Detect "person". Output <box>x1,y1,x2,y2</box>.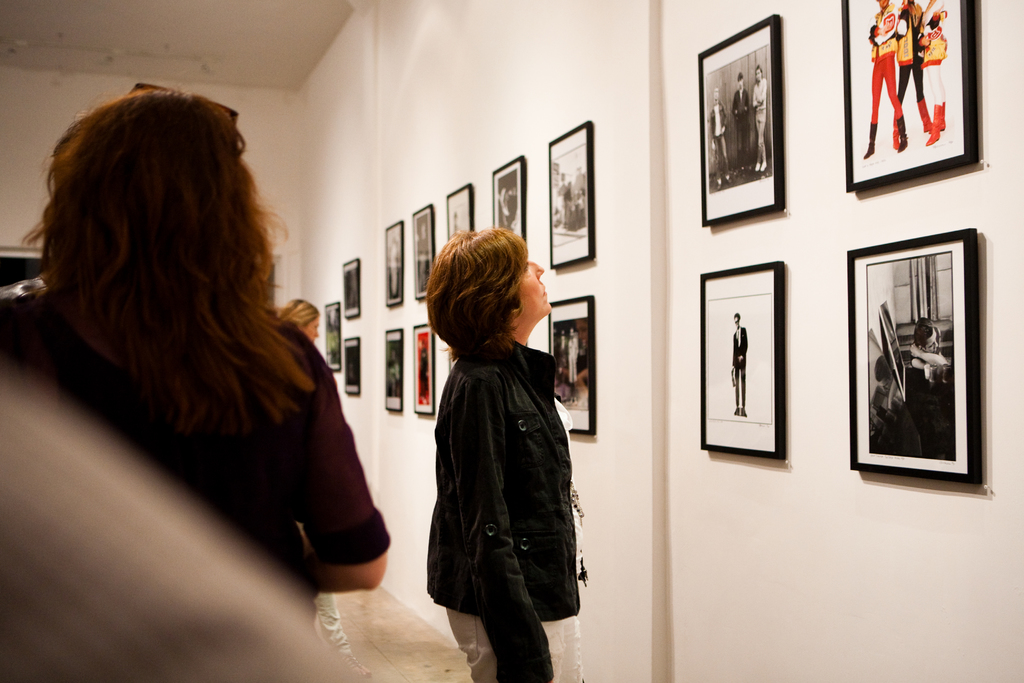
<box>417,210,596,679</box>.
